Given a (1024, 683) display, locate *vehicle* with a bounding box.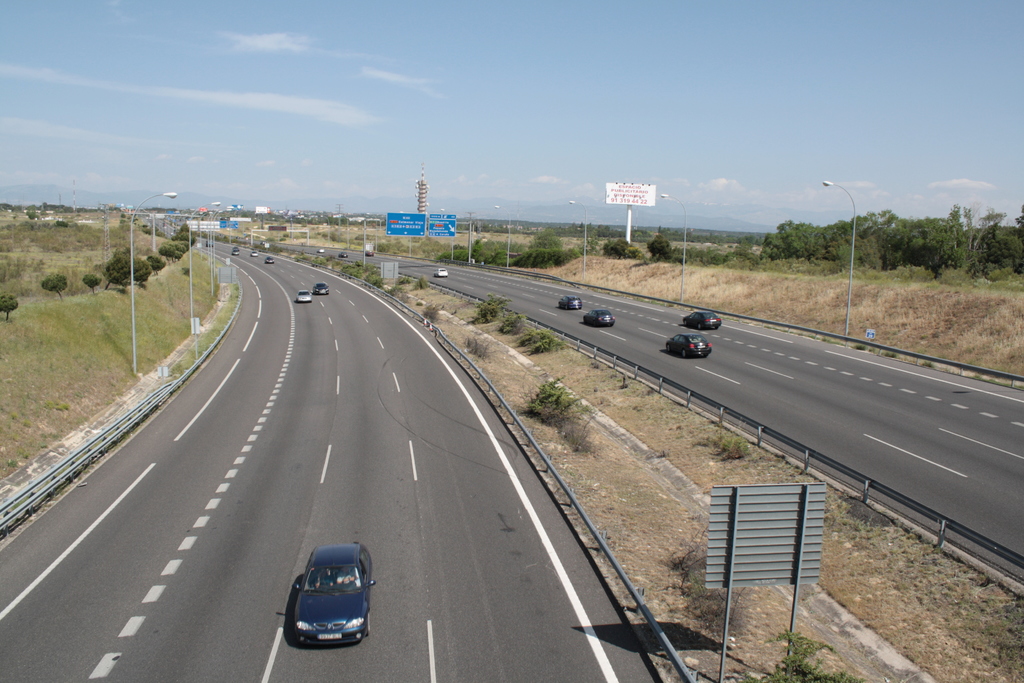
Located: [364,248,374,258].
